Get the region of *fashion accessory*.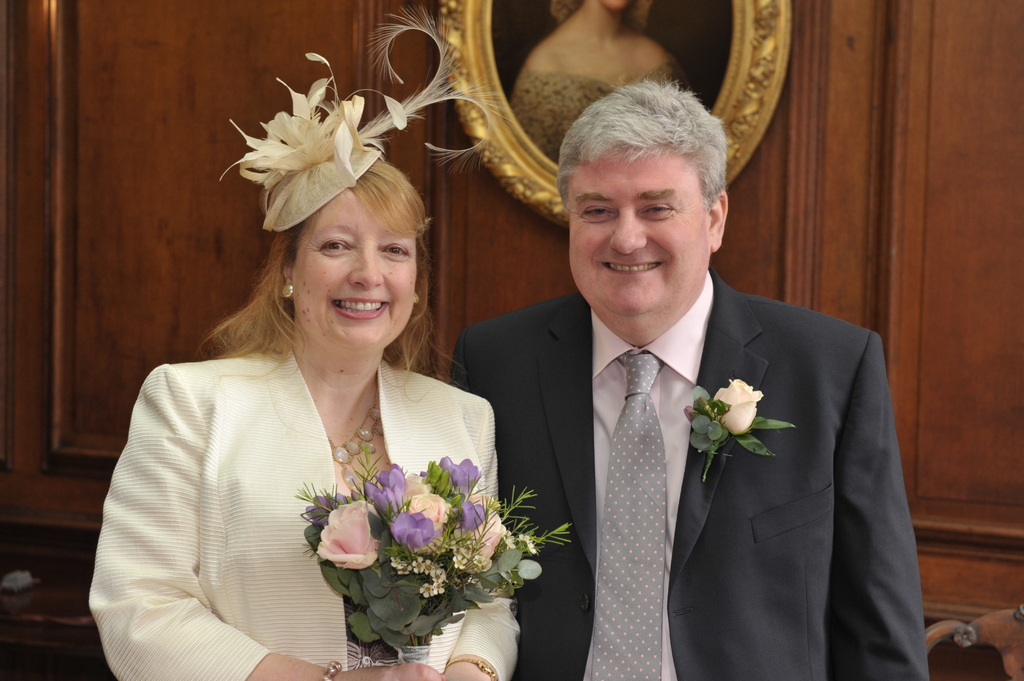
rect(588, 349, 668, 680).
